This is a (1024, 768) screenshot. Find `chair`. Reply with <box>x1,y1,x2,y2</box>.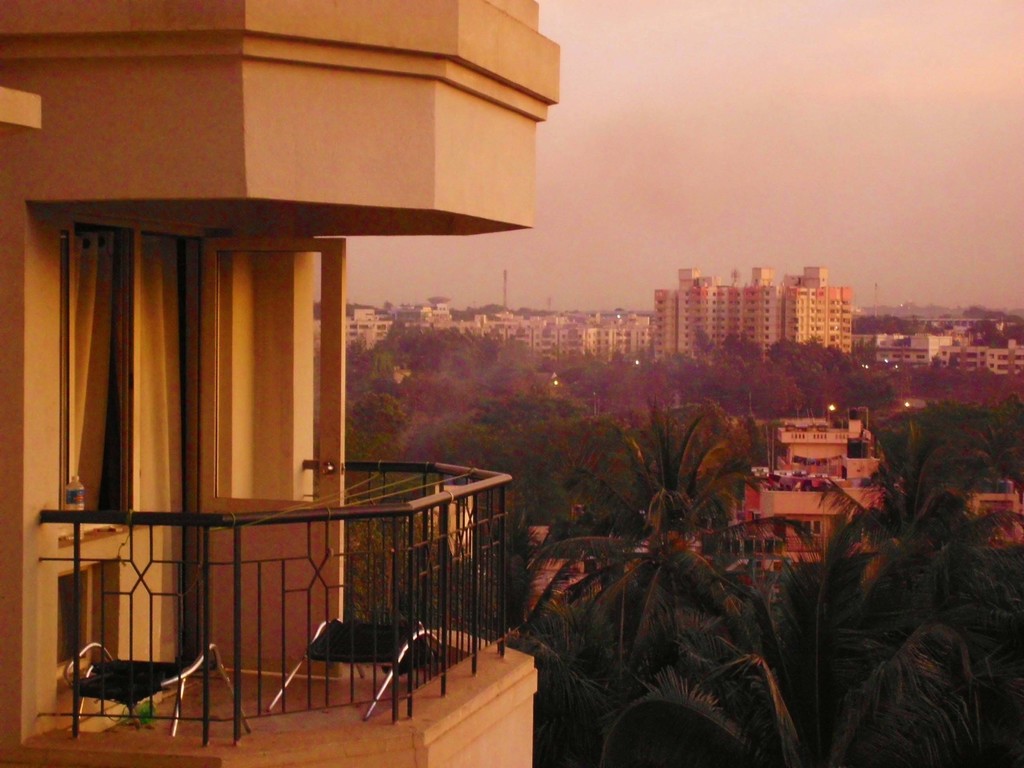
<box>58,623,208,749</box>.
